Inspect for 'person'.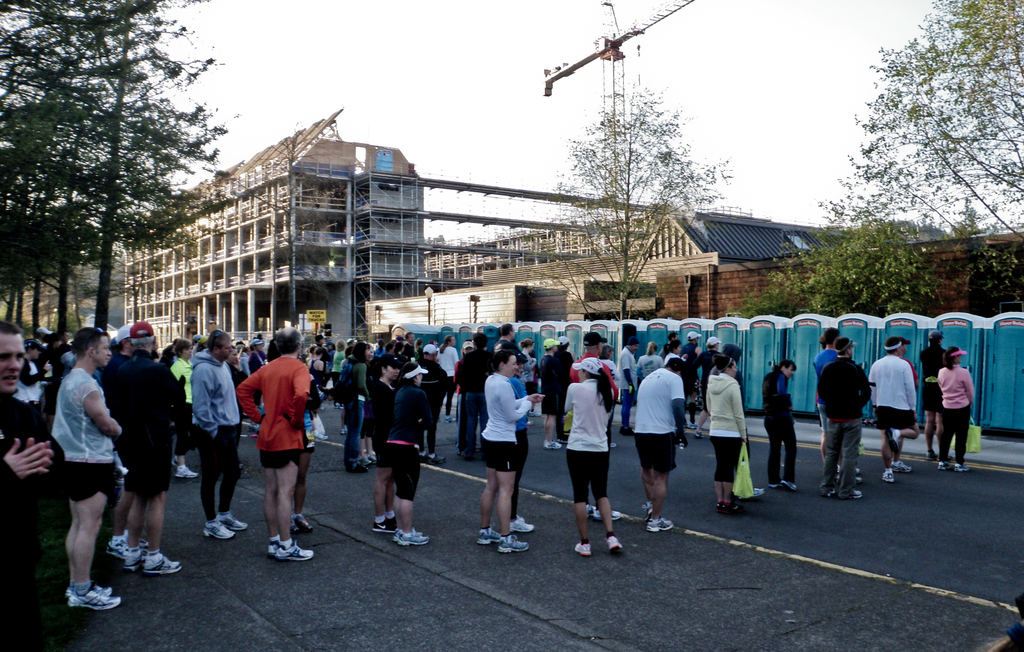
Inspection: (116,316,186,579).
